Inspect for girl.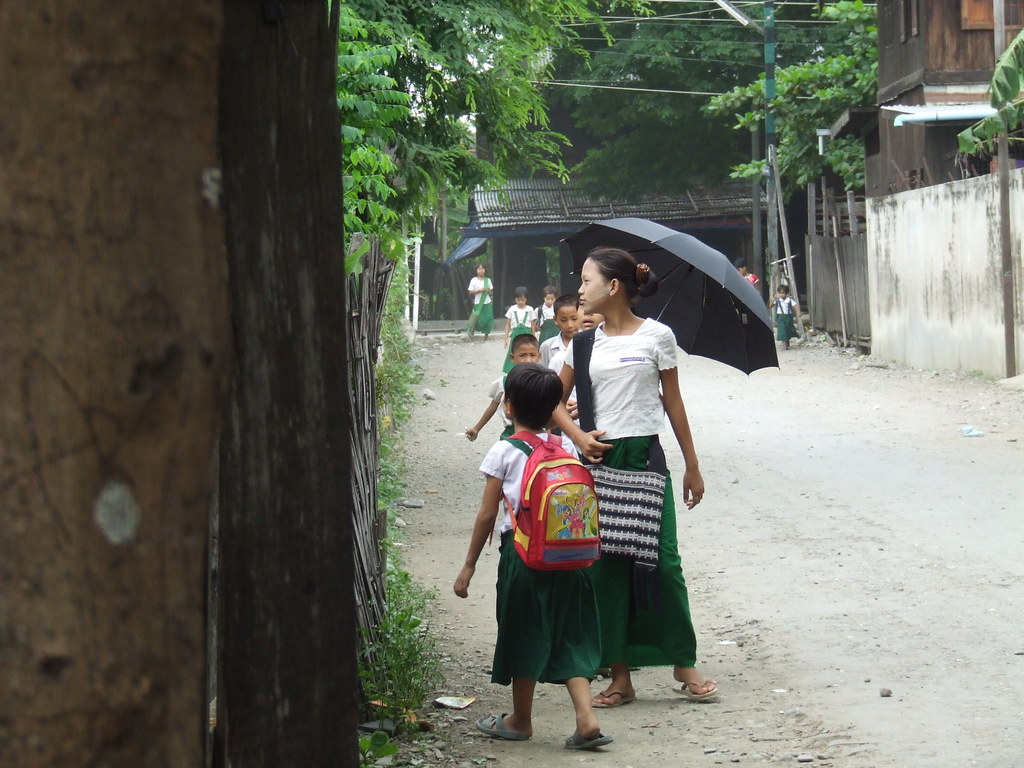
Inspection: (x1=502, y1=286, x2=538, y2=375).
